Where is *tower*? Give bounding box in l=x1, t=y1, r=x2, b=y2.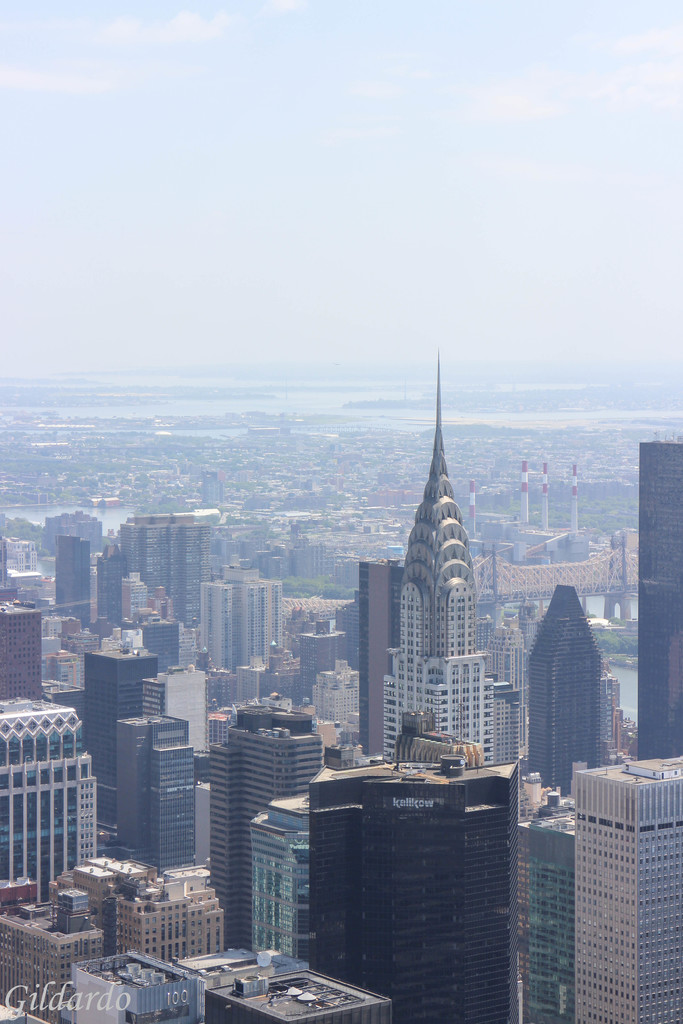
l=0, t=698, r=100, b=899.
